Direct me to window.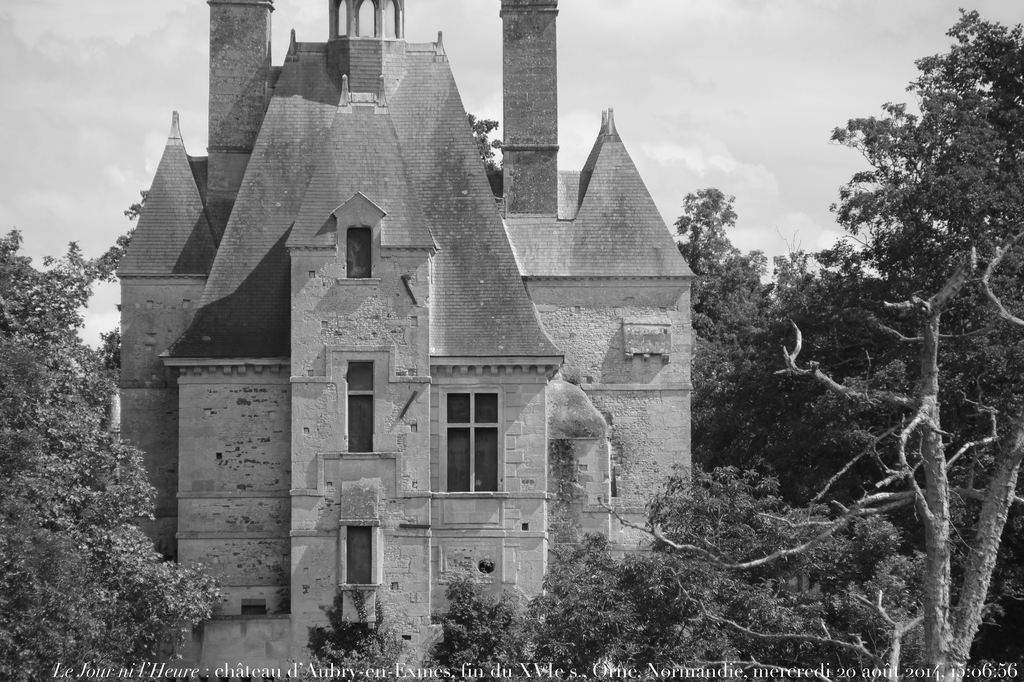
Direction: left=341, top=527, right=378, bottom=587.
